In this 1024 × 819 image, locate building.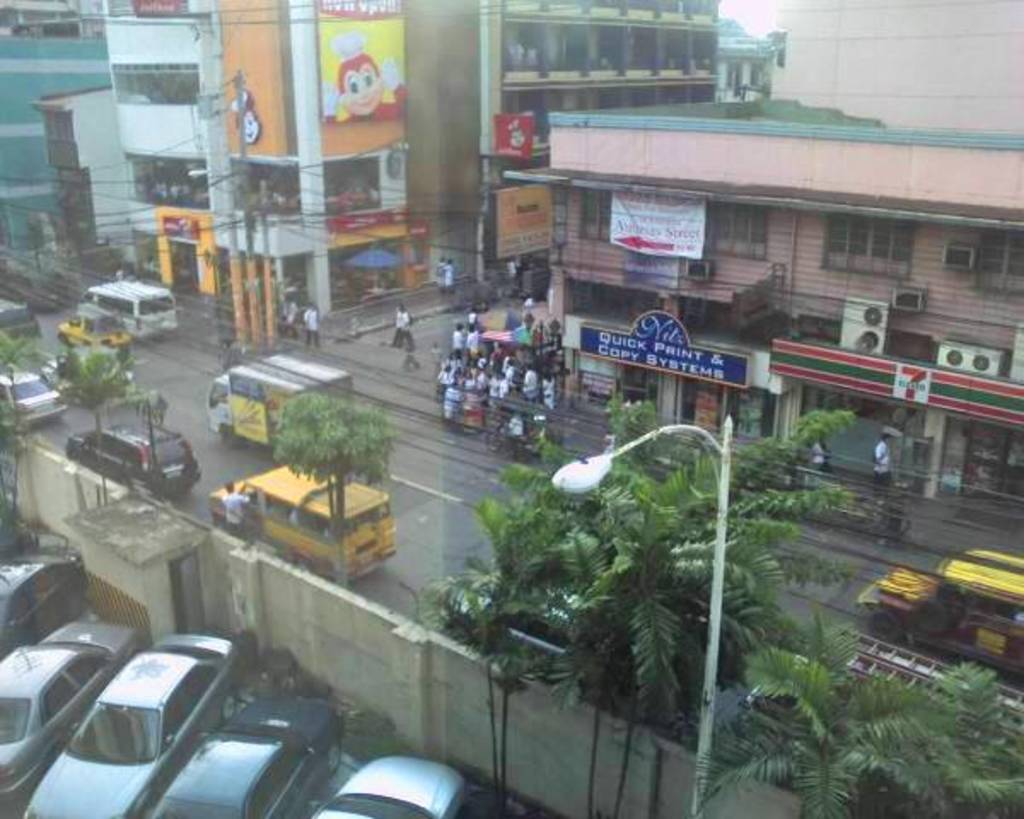
Bounding box: bbox(102, 0, 719, 307).
